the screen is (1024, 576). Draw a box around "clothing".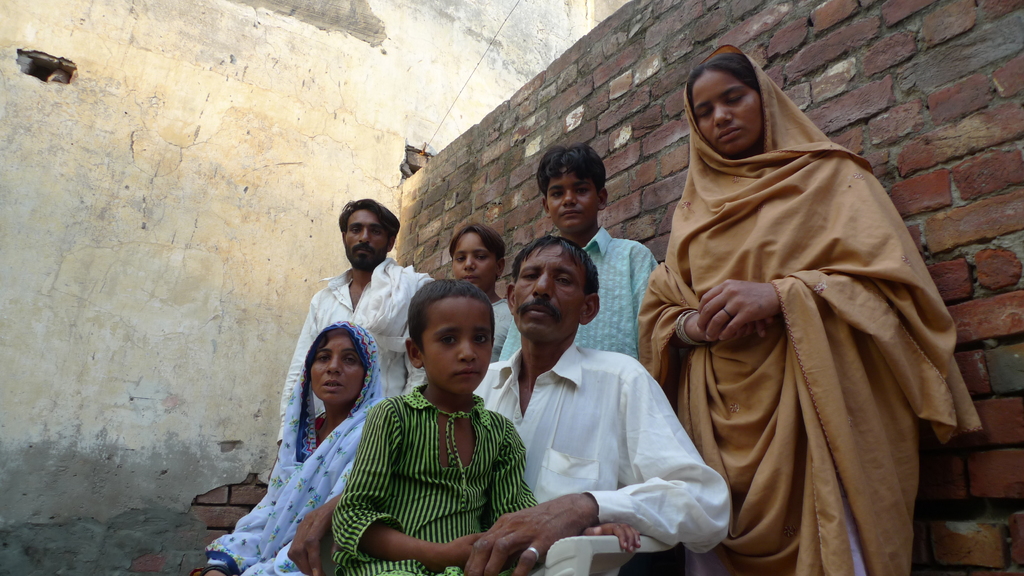
{"left": 207, "top": 321, "right": 397, "bottom": 575}.
